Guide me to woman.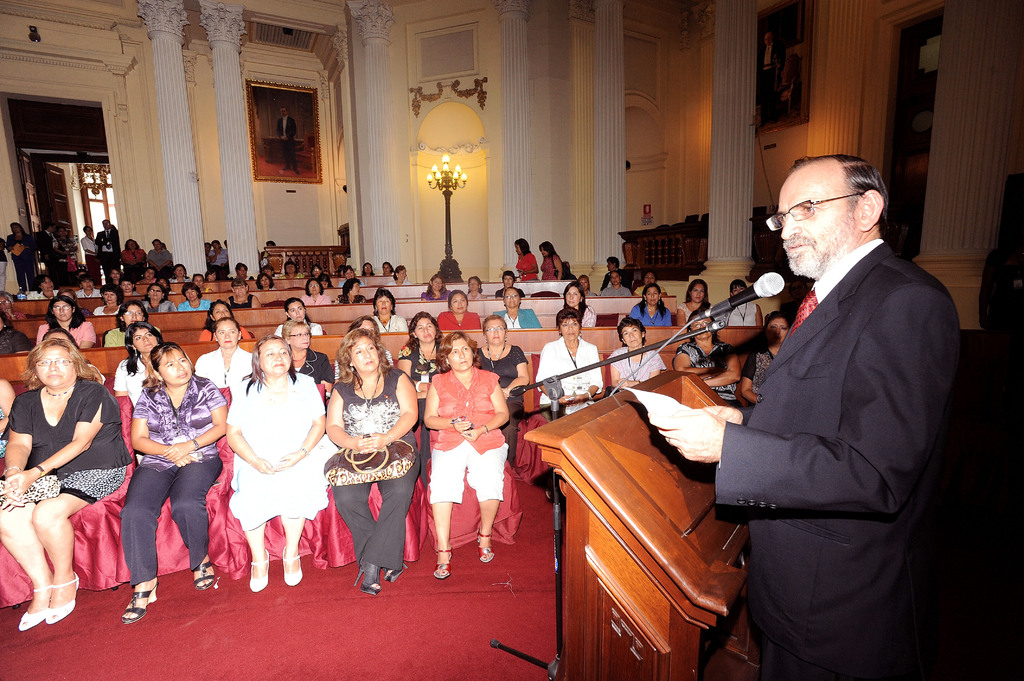
Guidance: box=[36, 294, 97, 351].
